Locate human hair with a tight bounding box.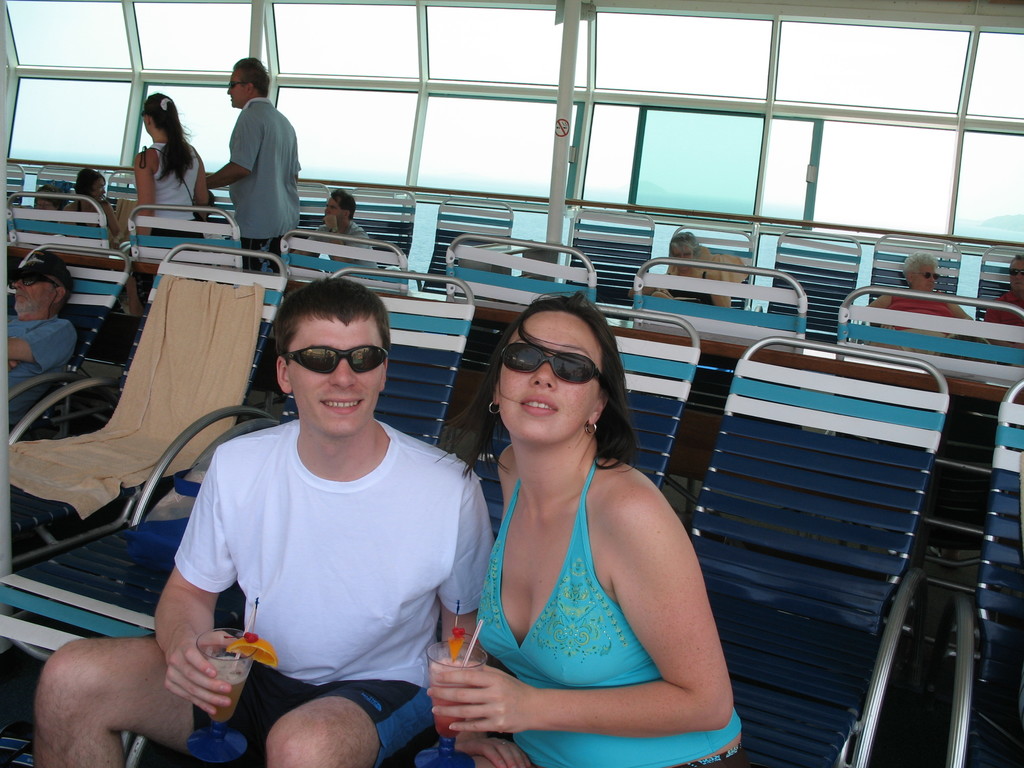
pyautogui.locateOnScreen(233, 53, 269, 99).
